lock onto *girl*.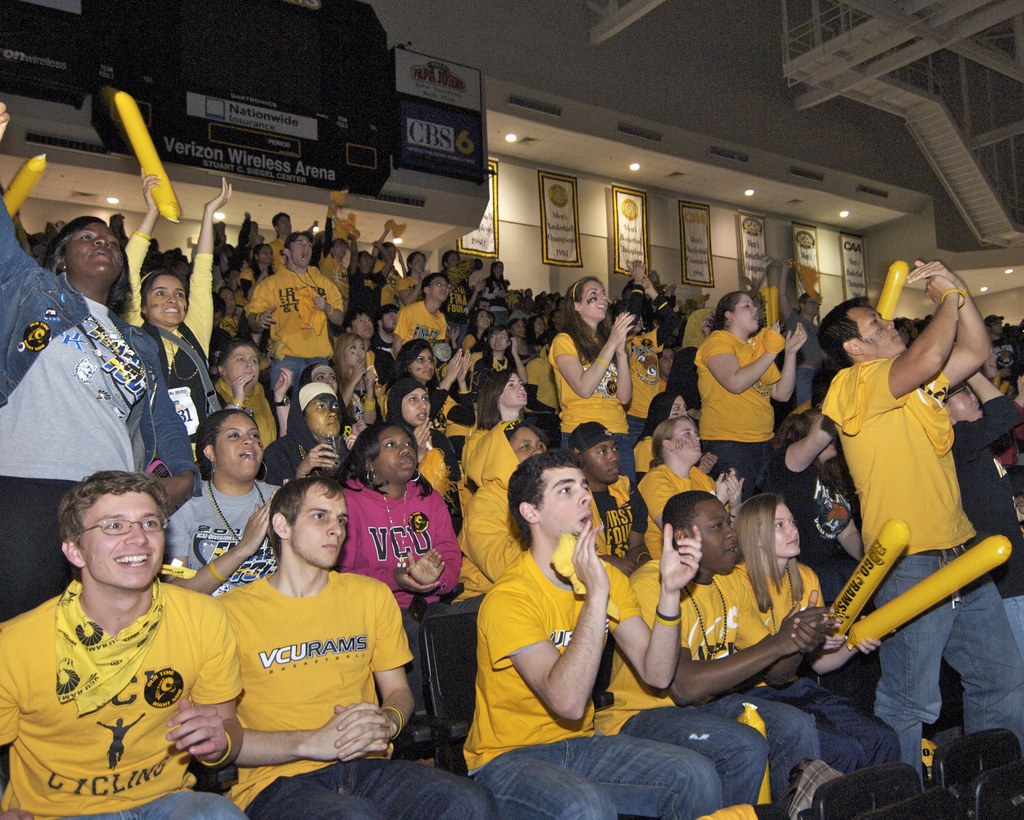
Locked: <region>162, 406, 284, 594</region>.
